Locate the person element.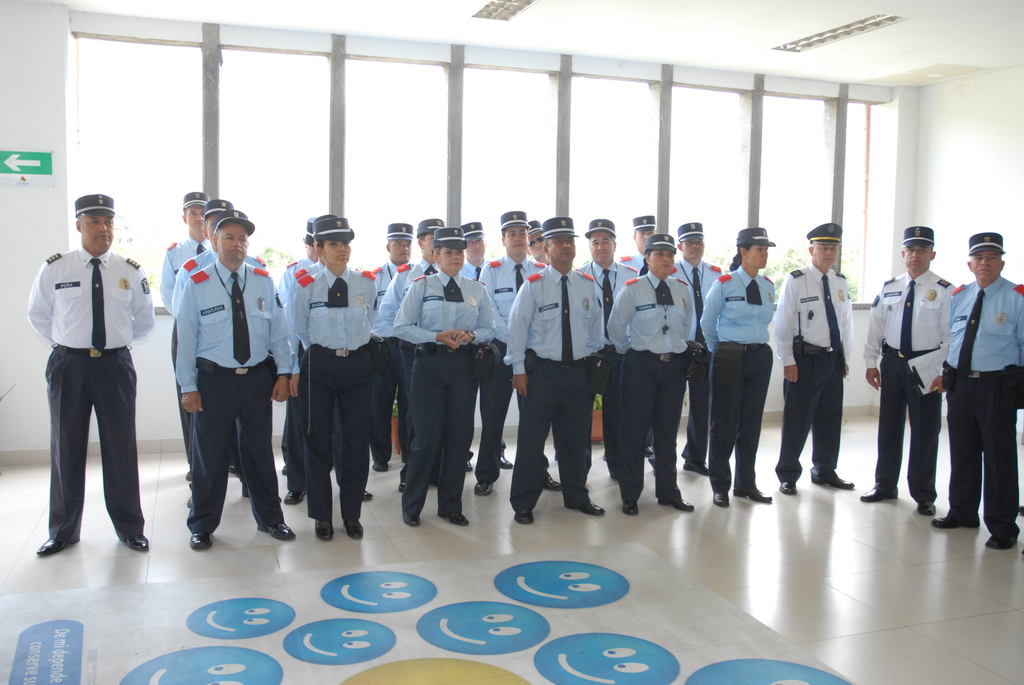
Element bbox: bbox=[34, 189, 141, 558].
